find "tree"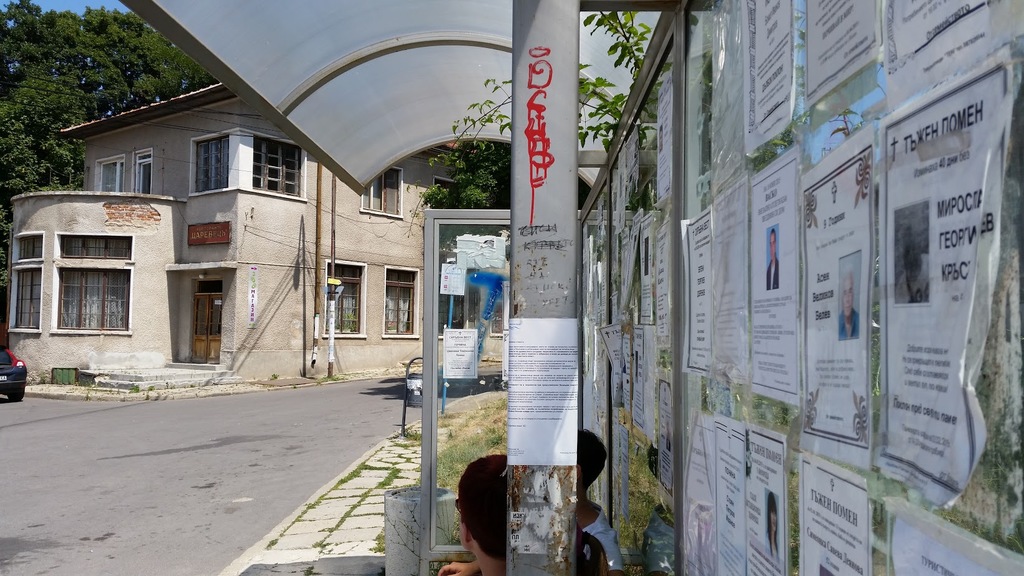
left=562, top=10, right=653, bottom=147
